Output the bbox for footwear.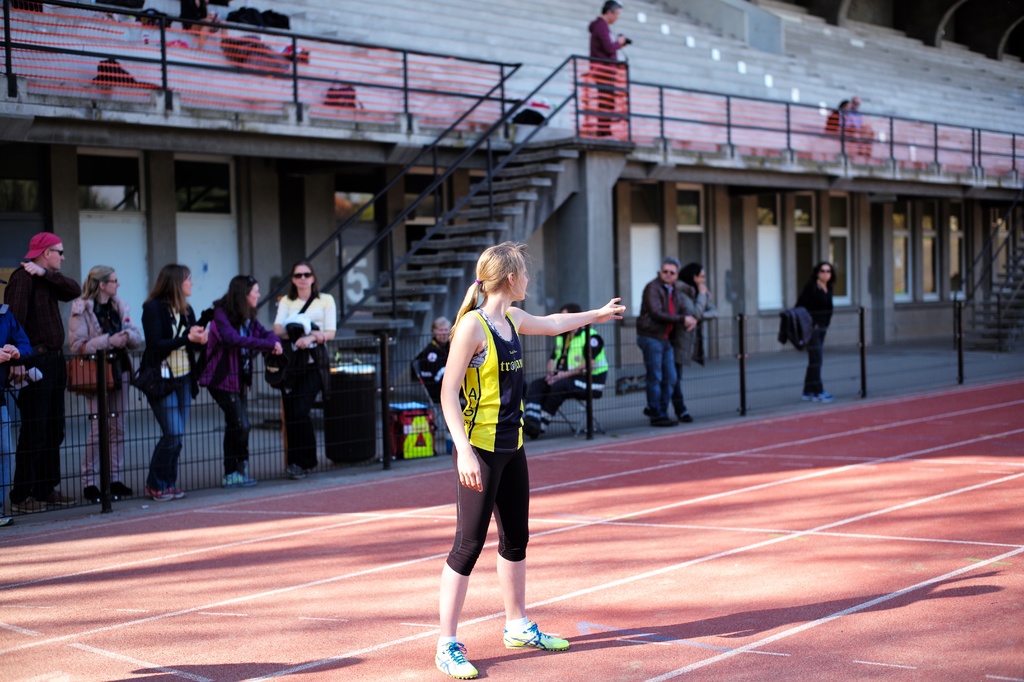
locate(113, 485, 132, 498).
